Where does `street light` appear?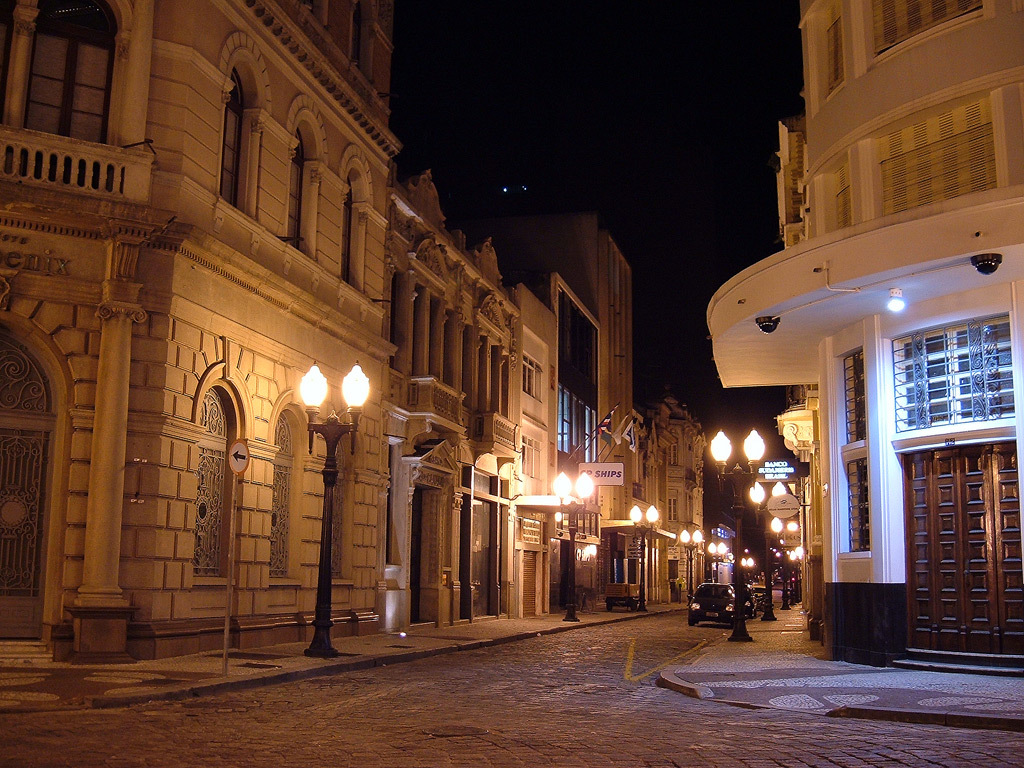
Appears at Rect(626, 502, 664, 615).
